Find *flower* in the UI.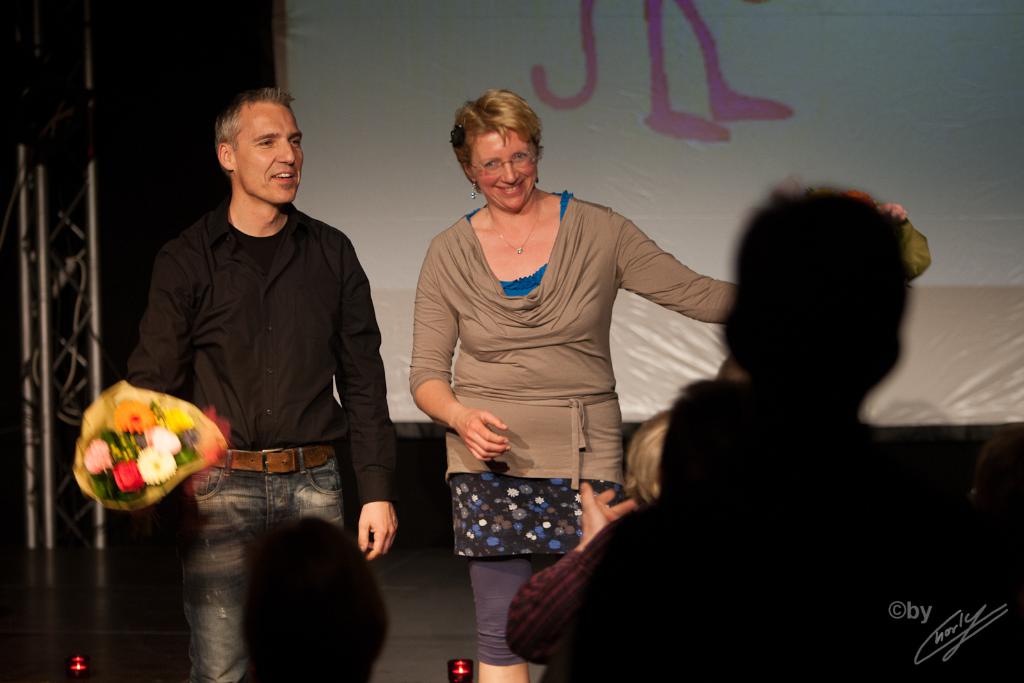
UI element at [left=152, top=430, right=182, bottom=453].
